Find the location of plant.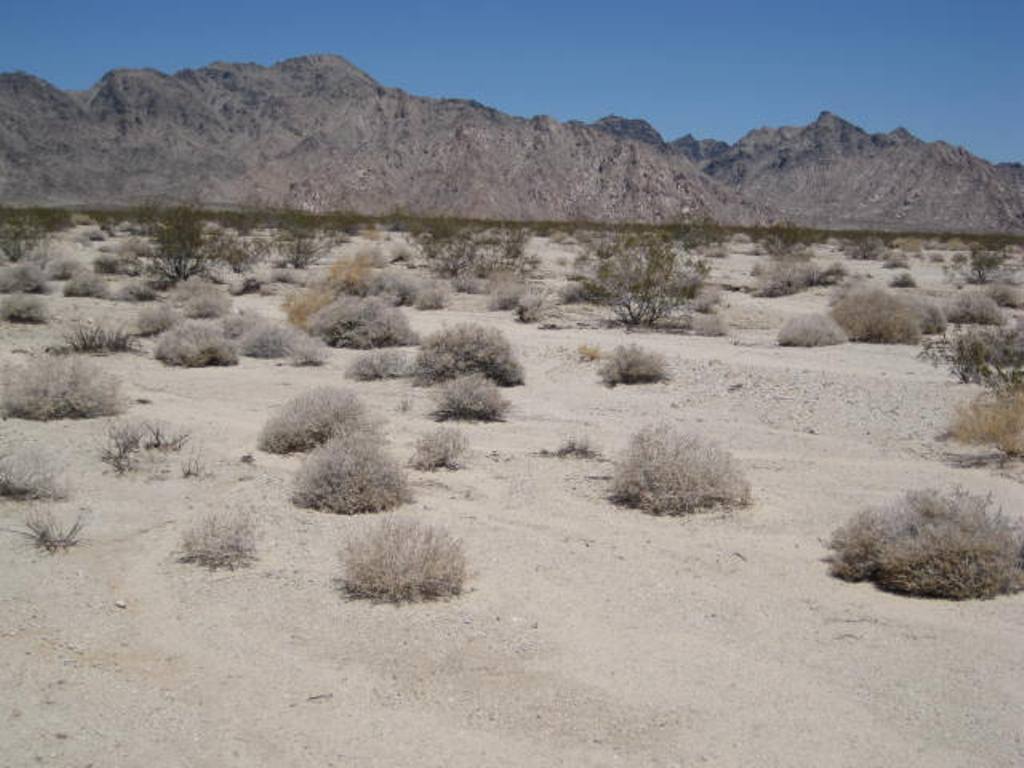
Location: crop(917, 296, 946, 334).
